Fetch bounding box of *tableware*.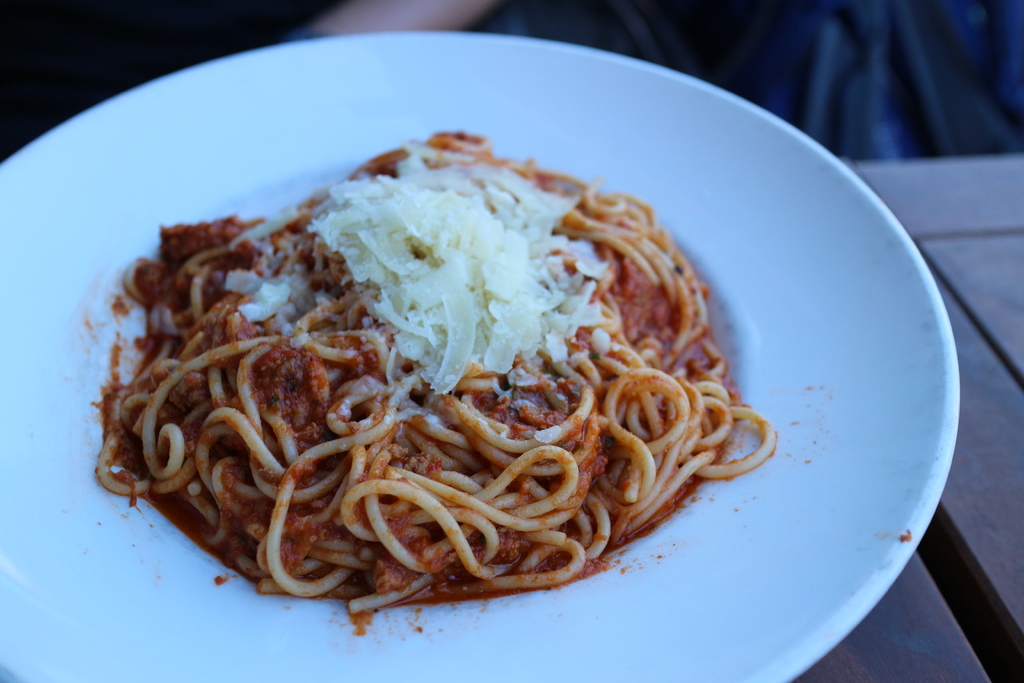
Bbox: (0,22,959,682).
